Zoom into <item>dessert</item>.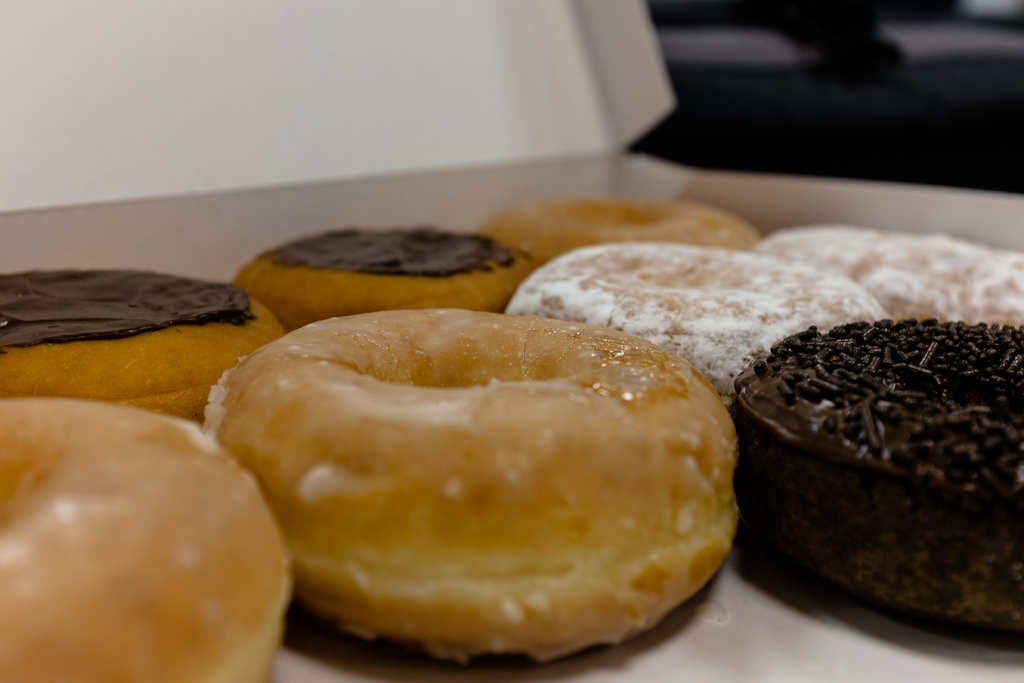
Zoom target: x1=0 y1=391 x2=296 y2=682.
